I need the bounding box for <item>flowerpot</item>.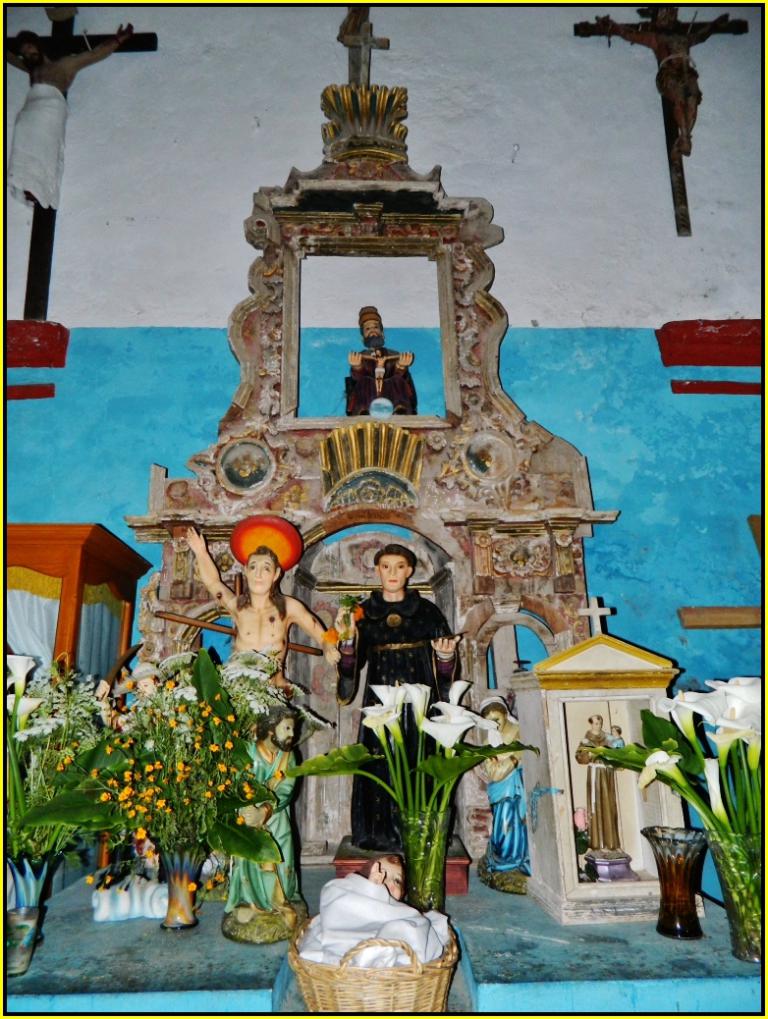
Here it is: bbox=(646, 819, 711, 942).
